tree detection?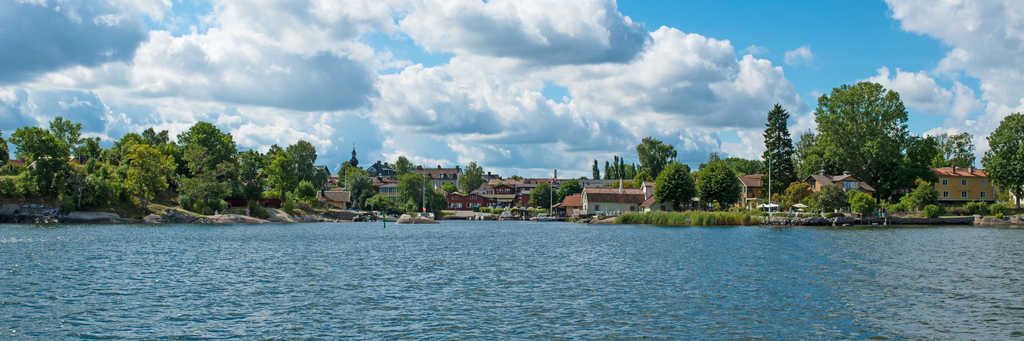
select_region(690, 152, 742, 211)
